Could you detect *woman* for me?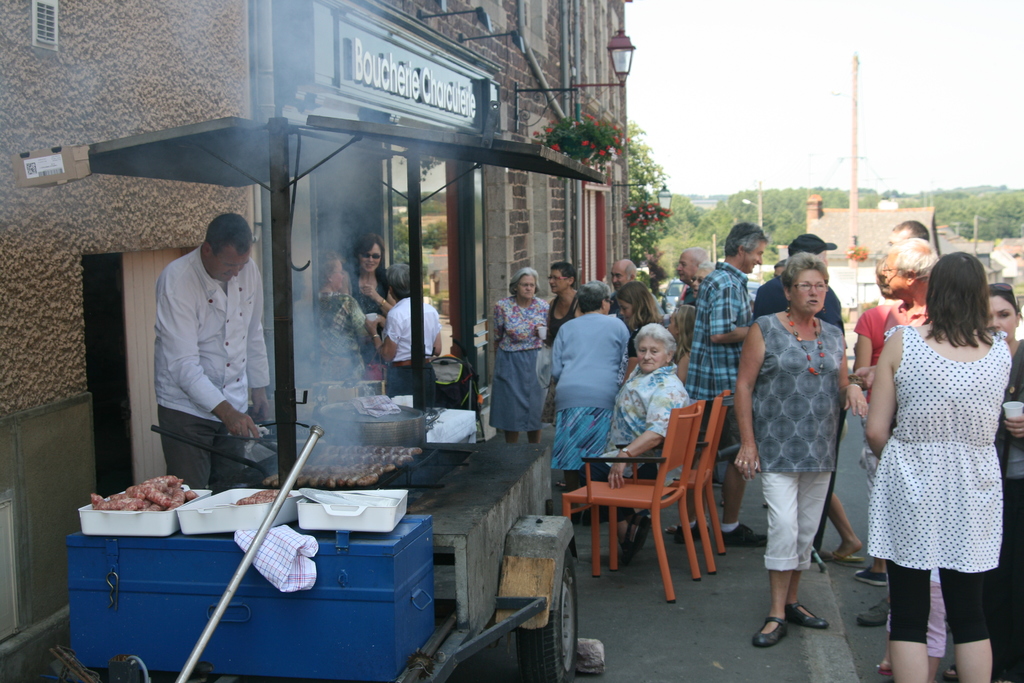
Detection result: pyautogui.locateOnScreen(973, 283, 1023, 682).
